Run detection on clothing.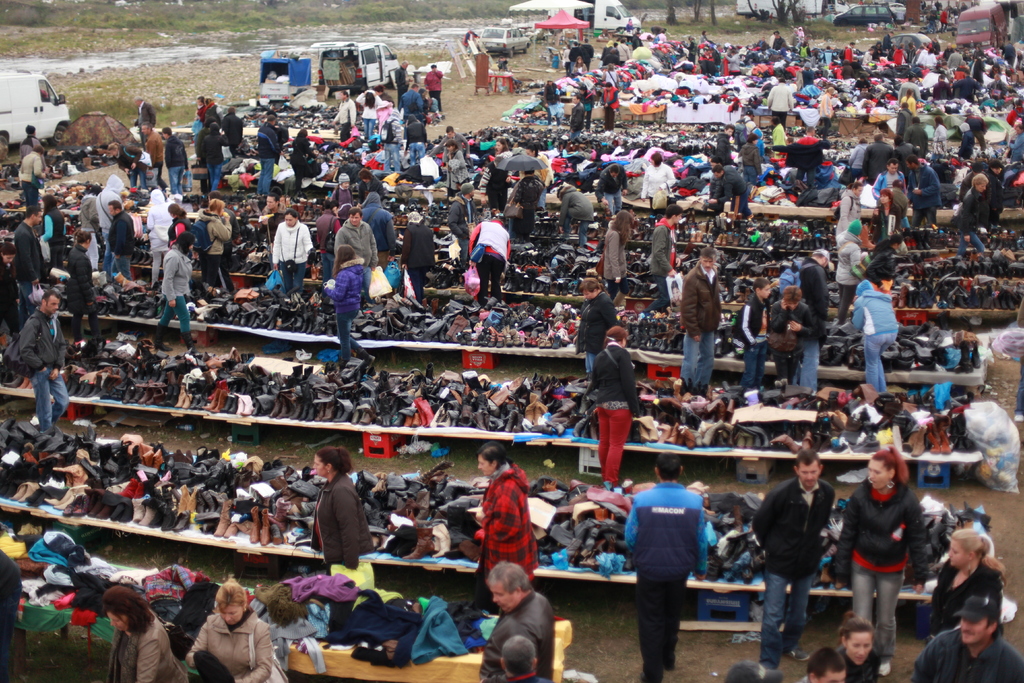
Result: <region>657, 208, 671, 288</region>.
